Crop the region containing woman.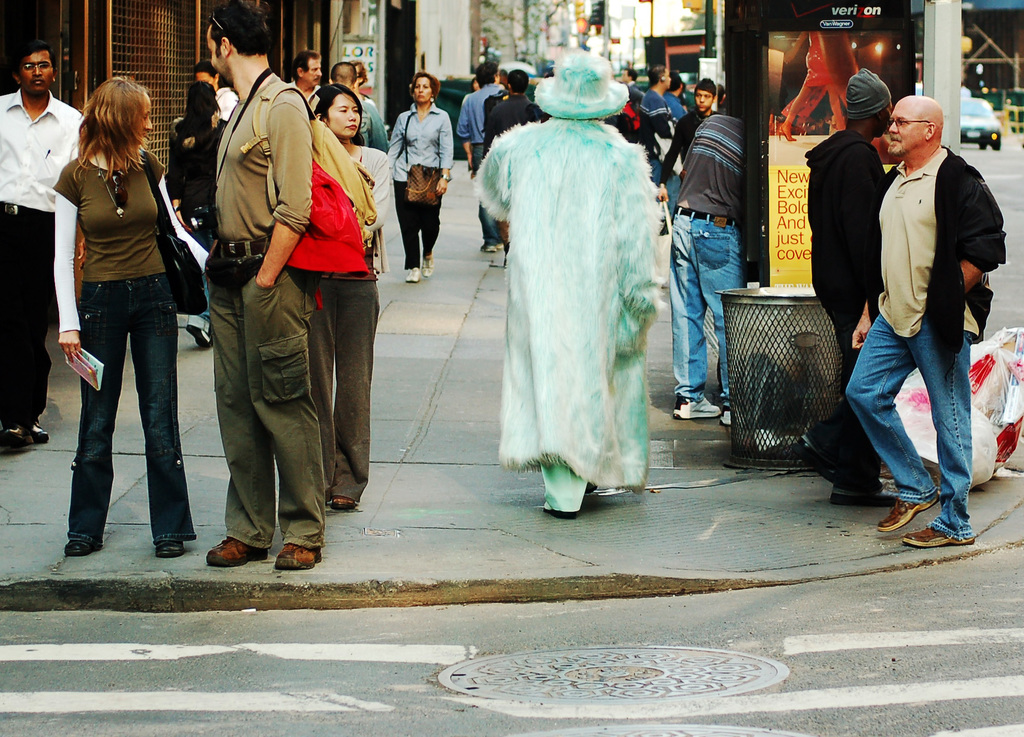
Crop region: bbox=(304, 86, 394, 511).
